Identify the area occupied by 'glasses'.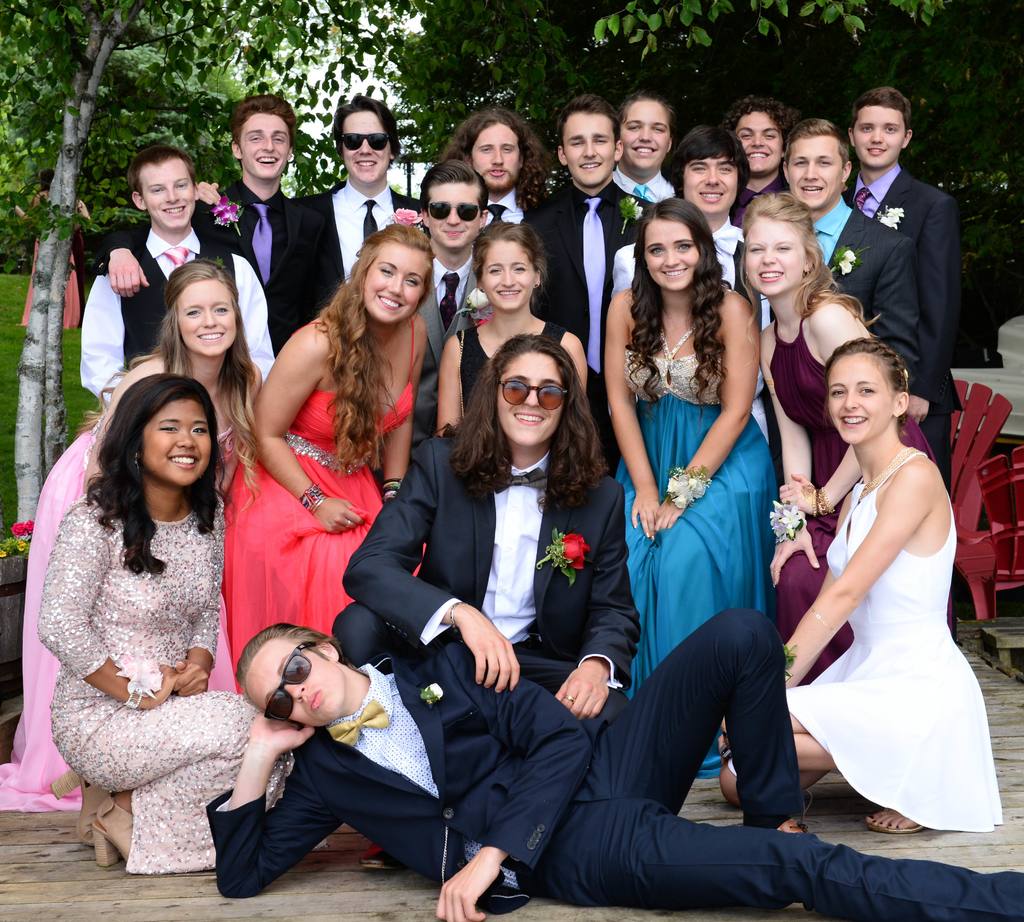
Area: crop(420, 197, 488, 227).
